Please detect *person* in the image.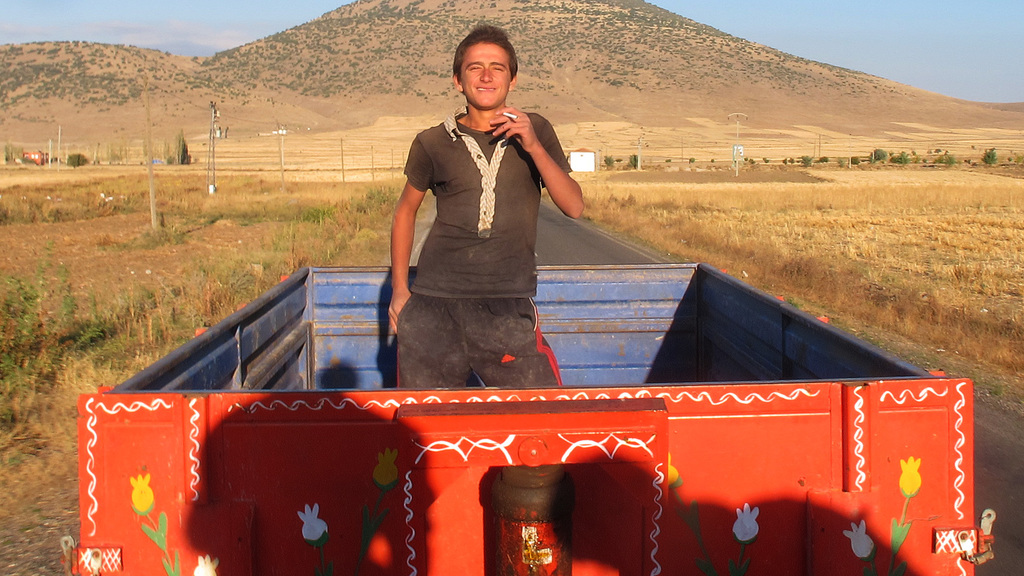
pyautogui.locateOnScreen(385, 21, 586, 390).
